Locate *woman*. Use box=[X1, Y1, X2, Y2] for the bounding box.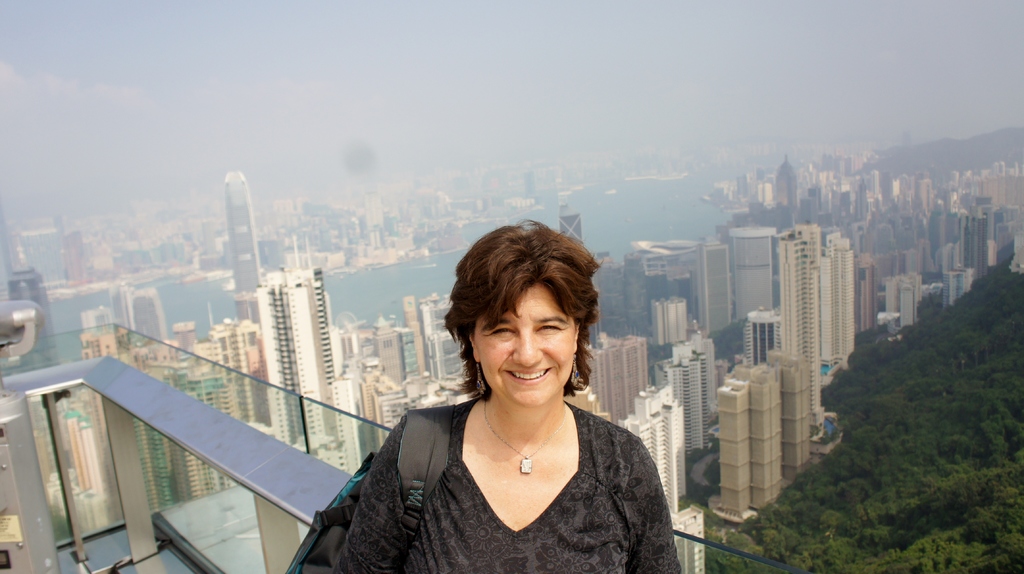
box=[326, 229, 678, 568].
